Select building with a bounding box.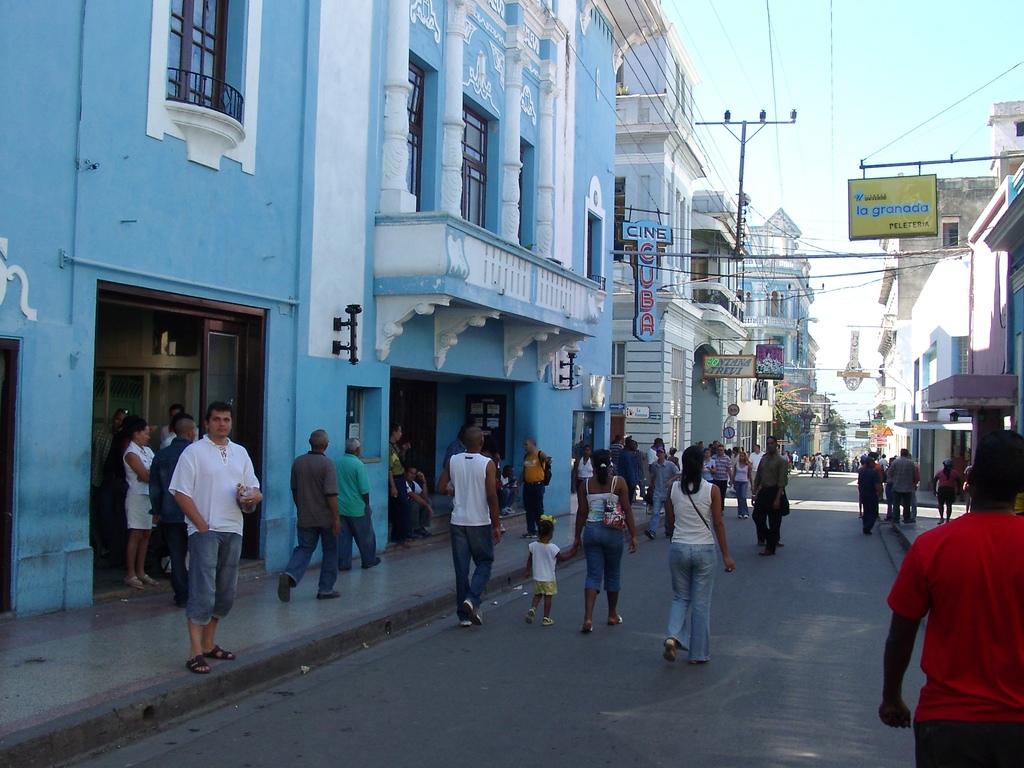
x1=611, y1=32, x2=753, y2=472.
